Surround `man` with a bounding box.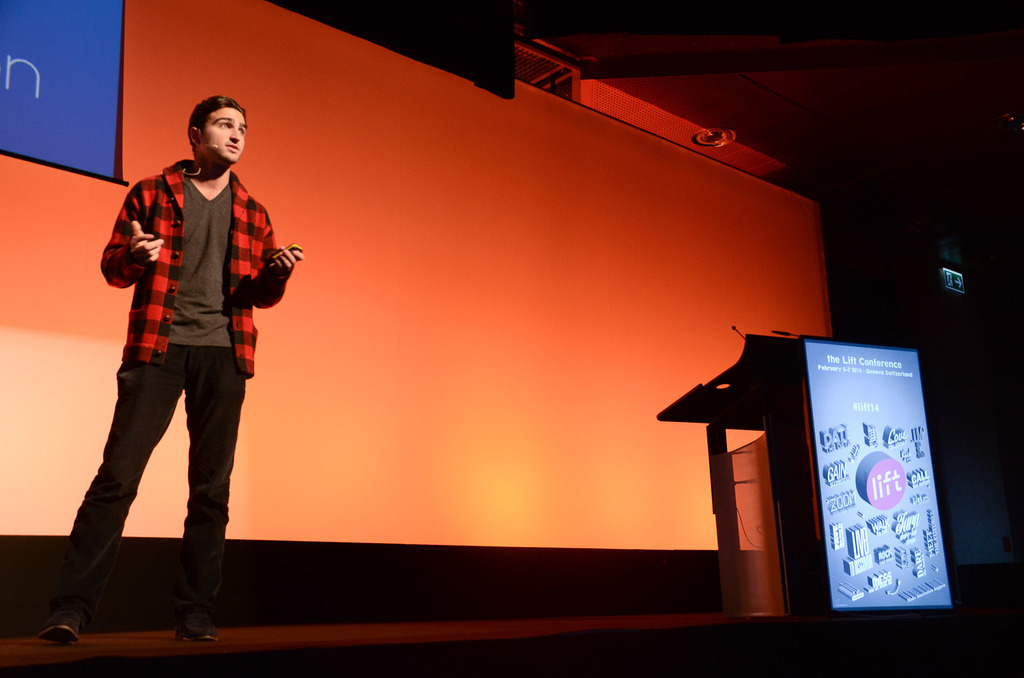
<region>59, 104, 296, 628</region>.
